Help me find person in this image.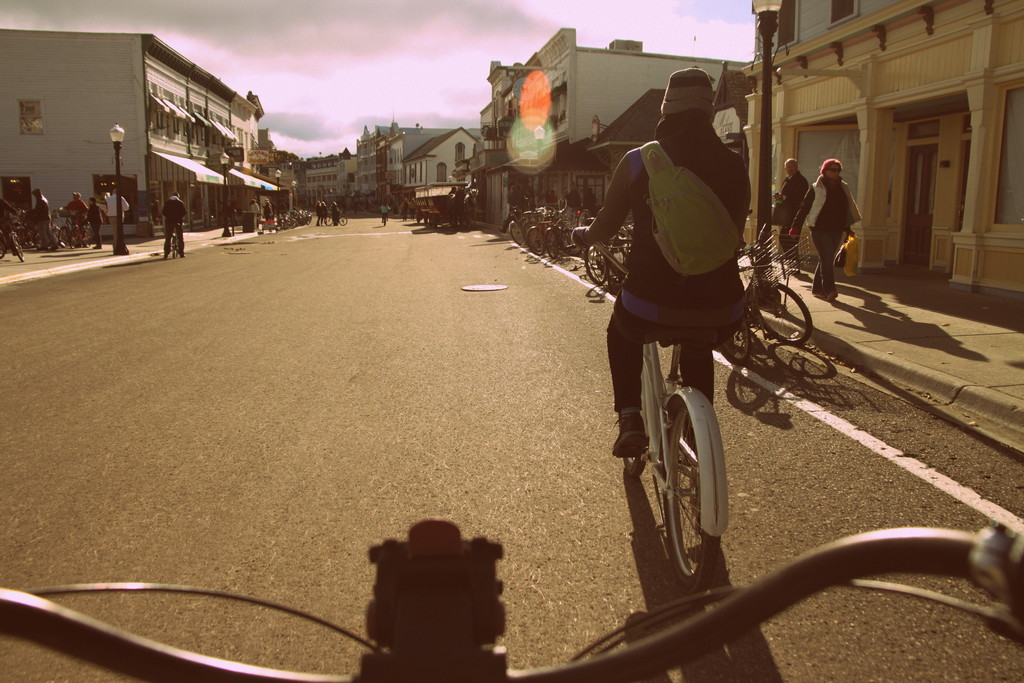
Found it: locate(162, 190, 188, 264).
